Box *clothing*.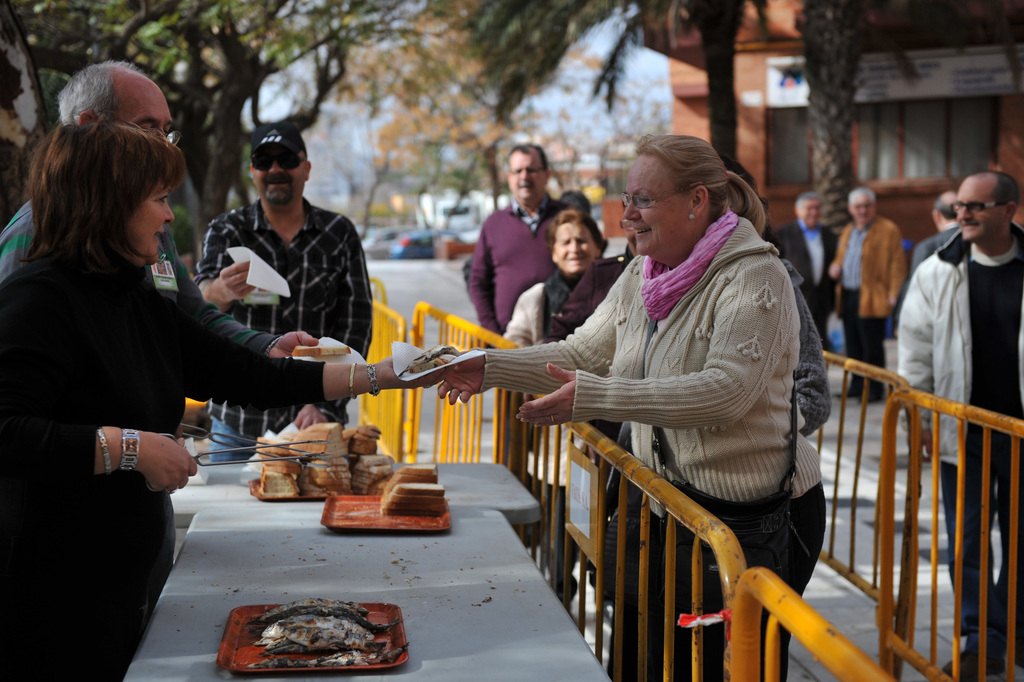
pyautogui.locateOnScreen(5, 251, 330, 681).
